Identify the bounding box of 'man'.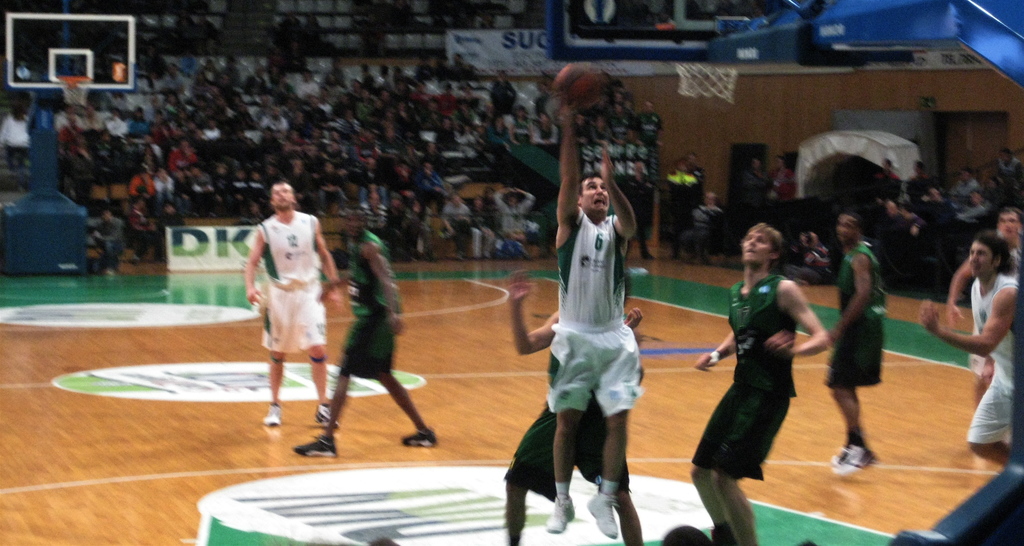
rect(688, 215, 837, 545).
